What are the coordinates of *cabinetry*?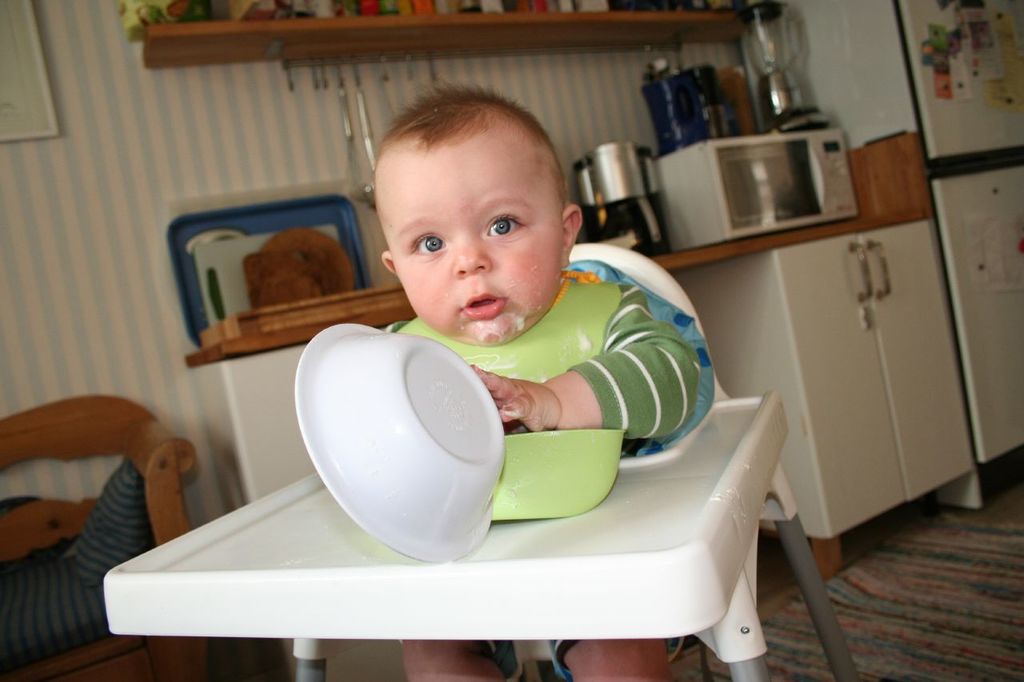
left=669, top=249, right=982, bottom=571.
